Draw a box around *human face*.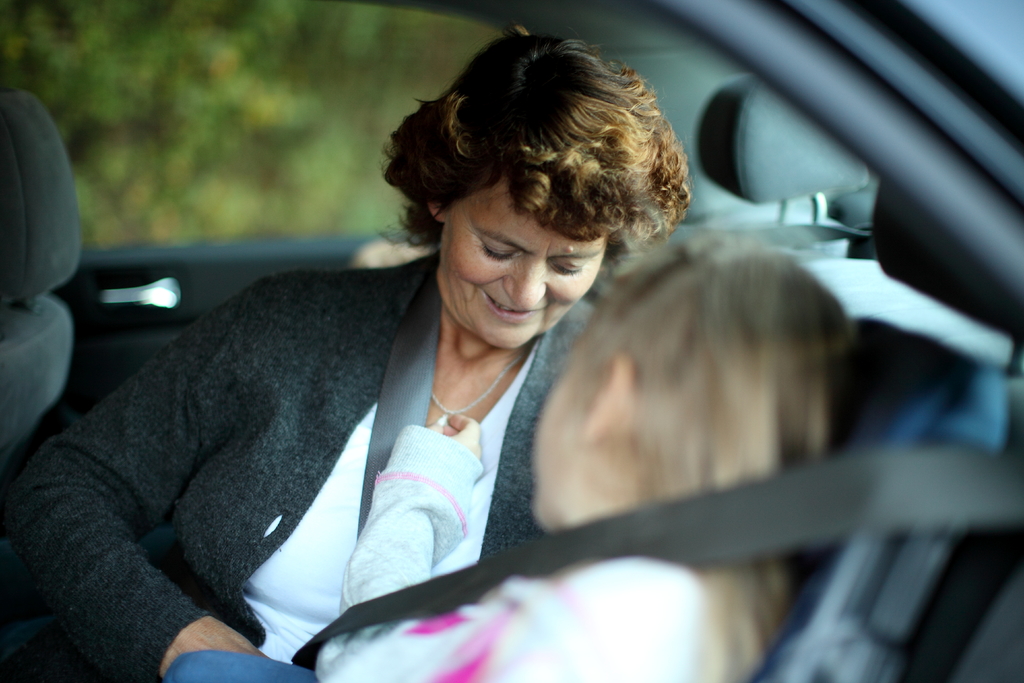
detection(526, 375, 584, 520).
